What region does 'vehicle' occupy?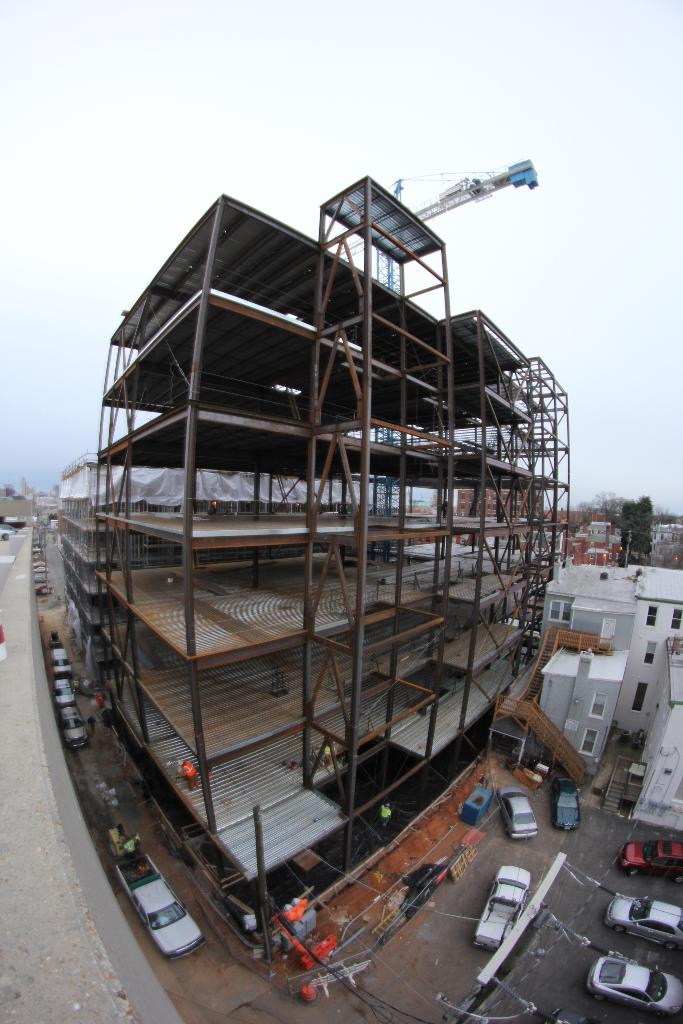
<bbox>607, 895, 682, 946</bbox>.
